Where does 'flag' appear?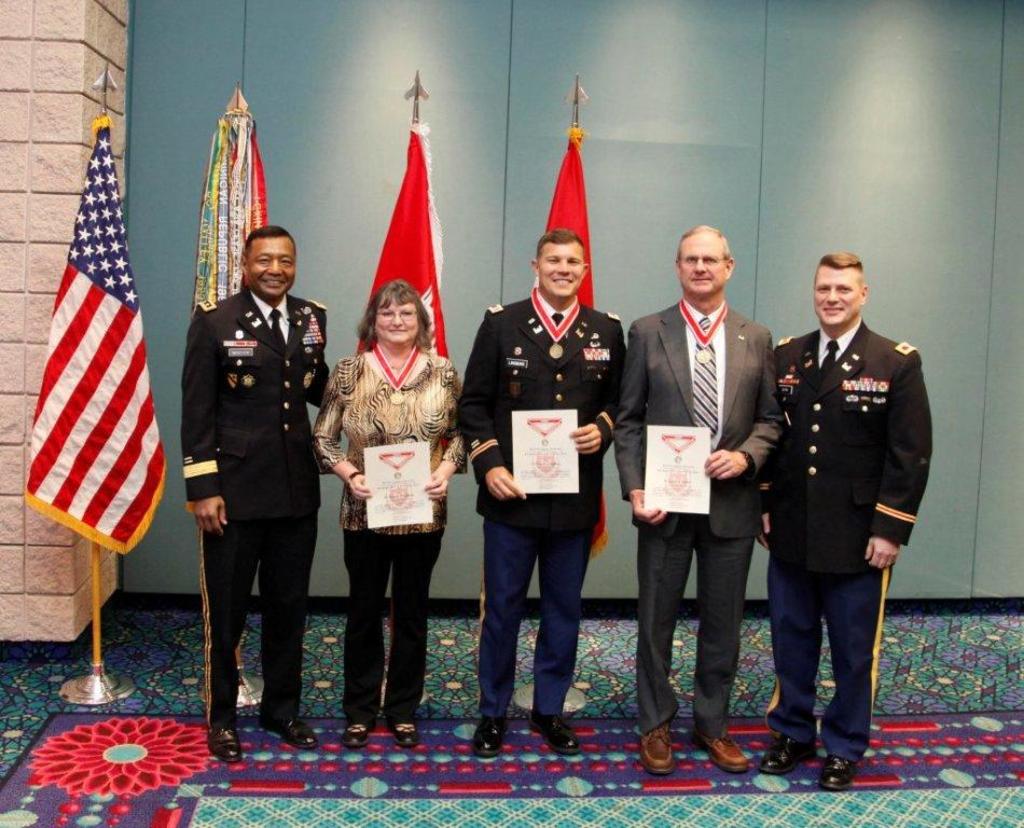
Appears at <region>352, 116, 446, 367</region>.
